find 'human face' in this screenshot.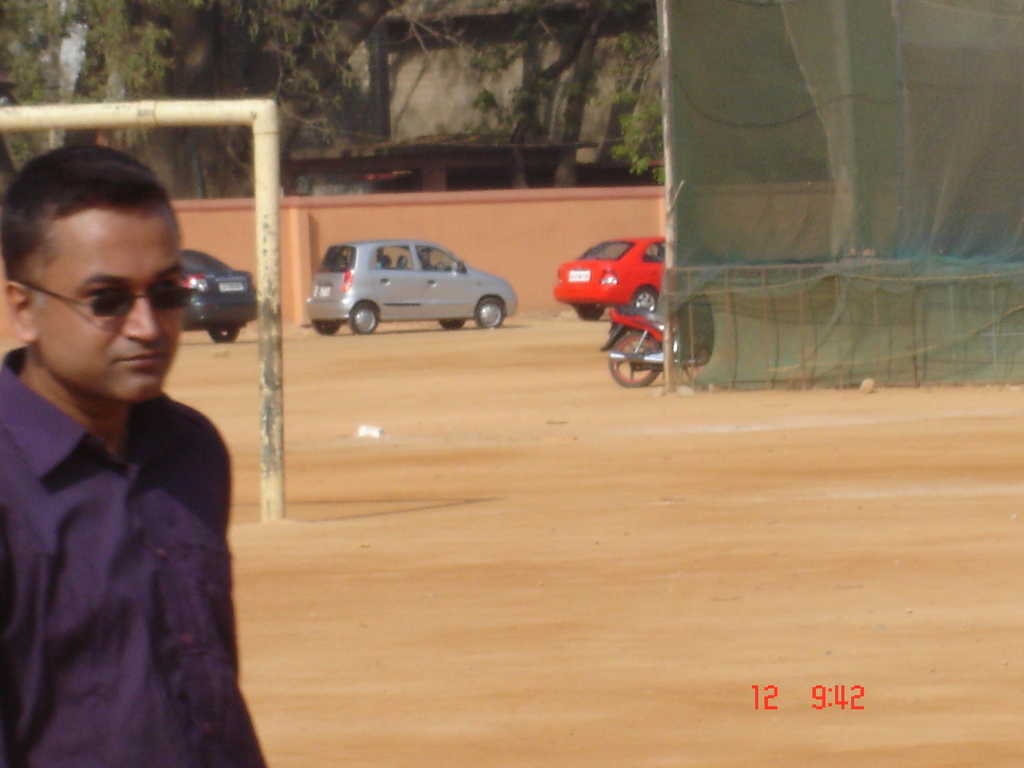
The bounding box for 'human face' is l=31, t=207, r=180, b=402.
